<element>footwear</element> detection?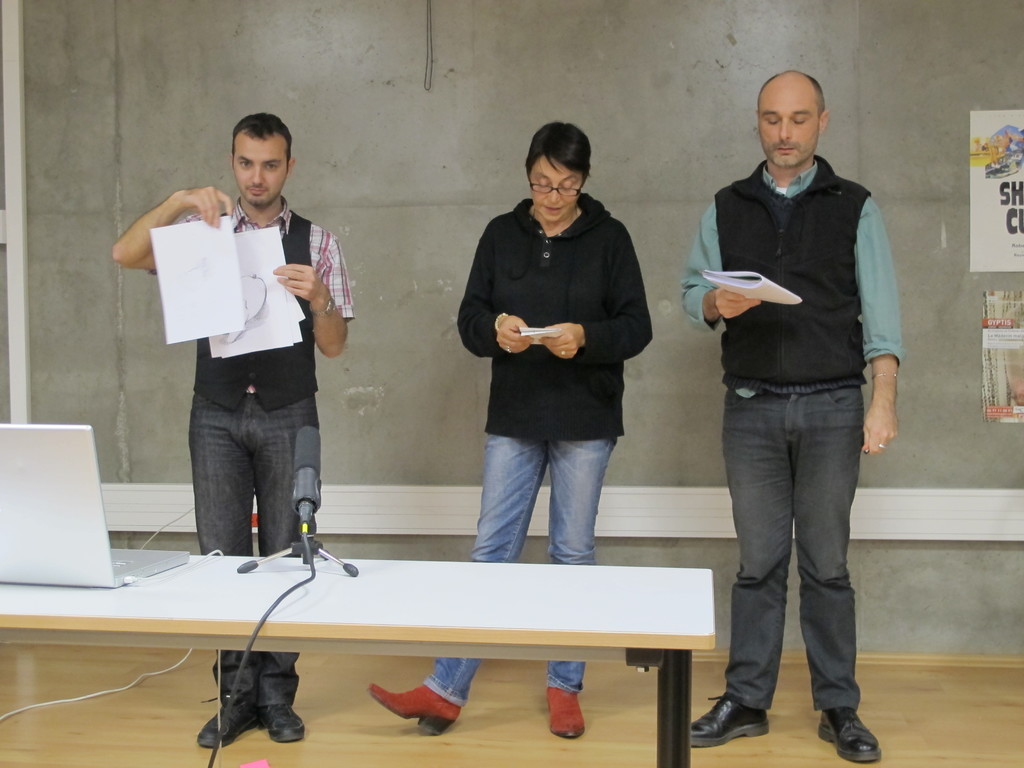
crop(370, 683, 463, 736)
